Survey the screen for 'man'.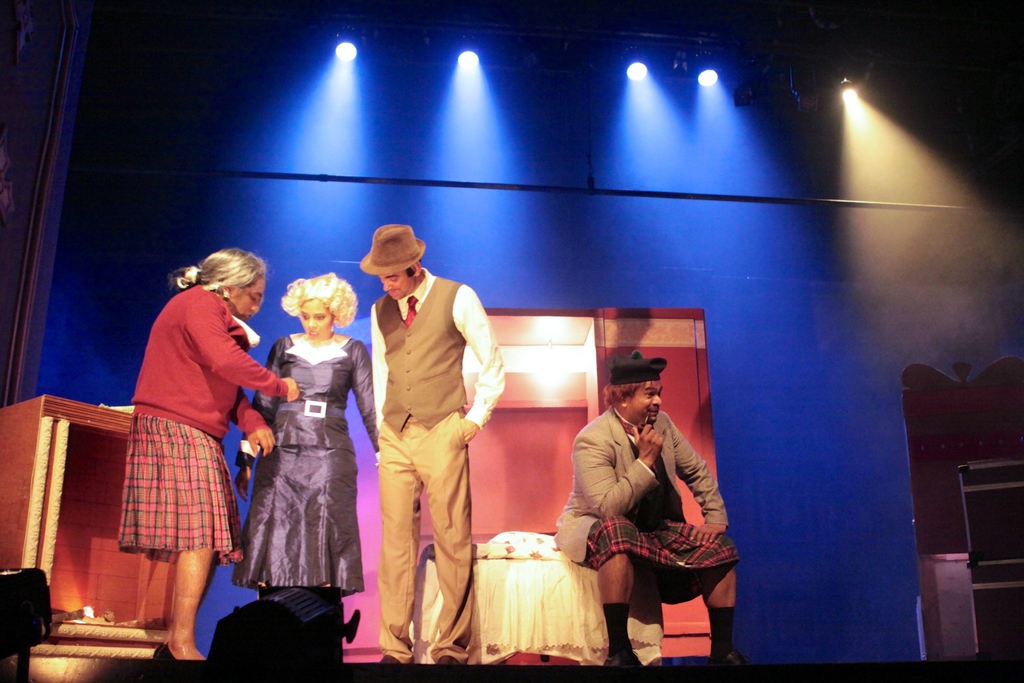
Survey found: BBox(553, 350, 745, 668).
